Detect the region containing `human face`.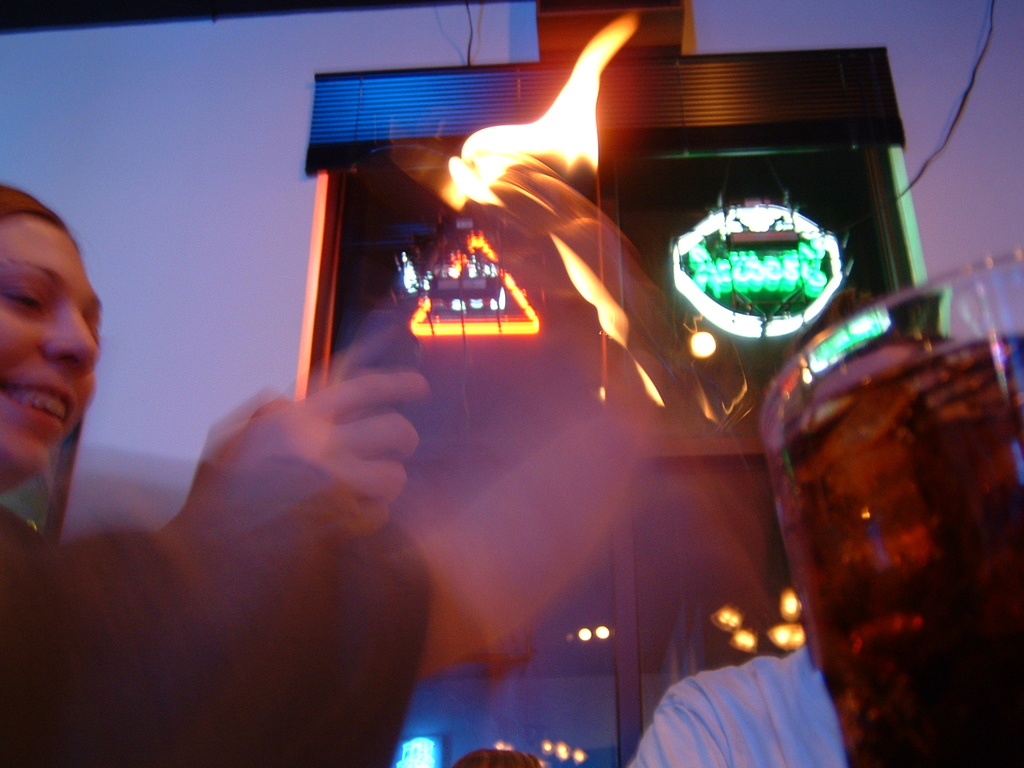
[0, 216, 106, 483].
